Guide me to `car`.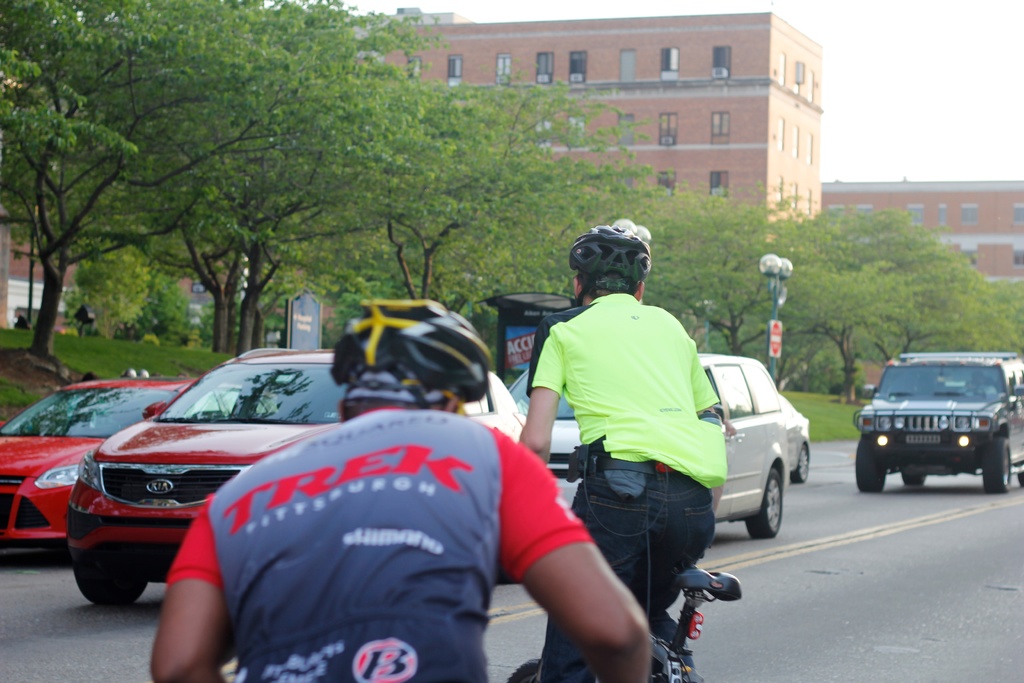
Guidance: 68/340/526/609.
